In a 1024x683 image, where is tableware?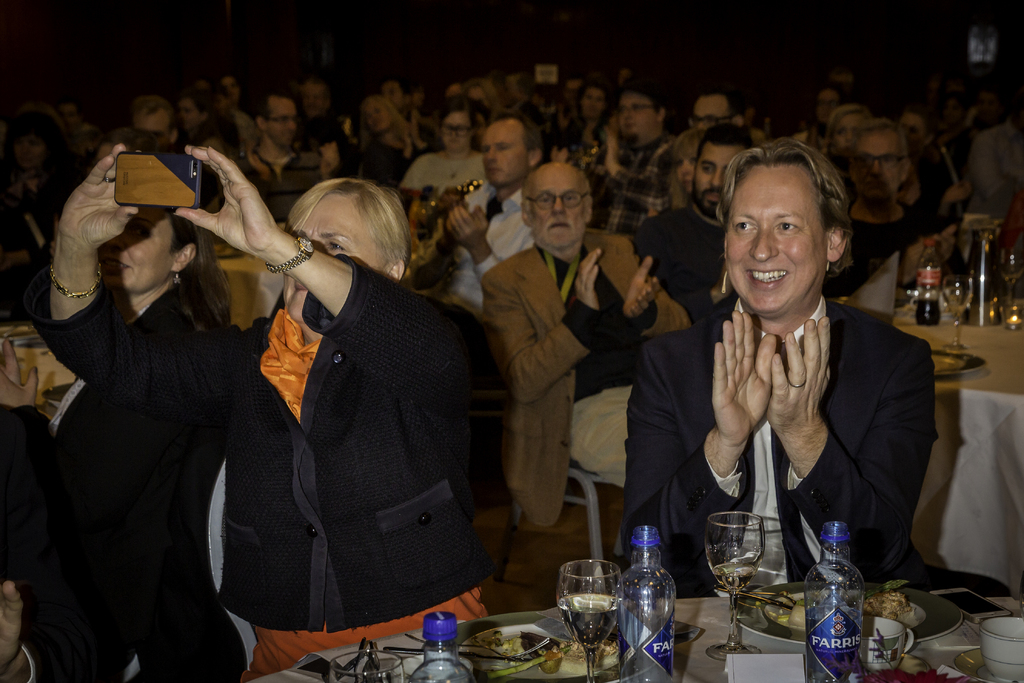
(951,645,1023,682).
